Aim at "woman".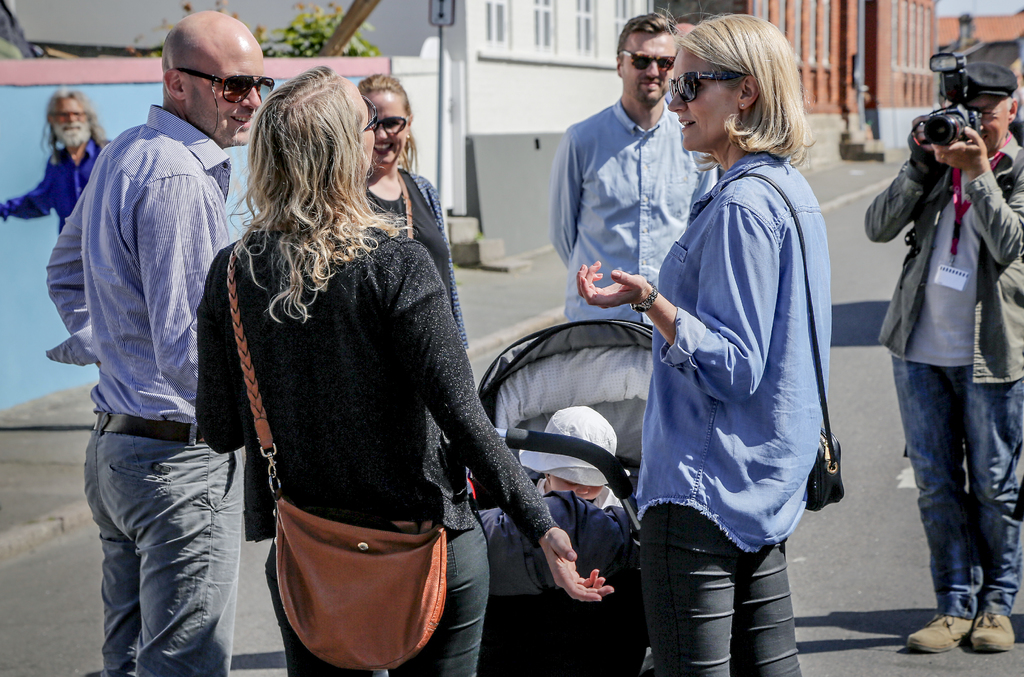
Aimed at x1=572 y1=8 x2=830 y2=676.
